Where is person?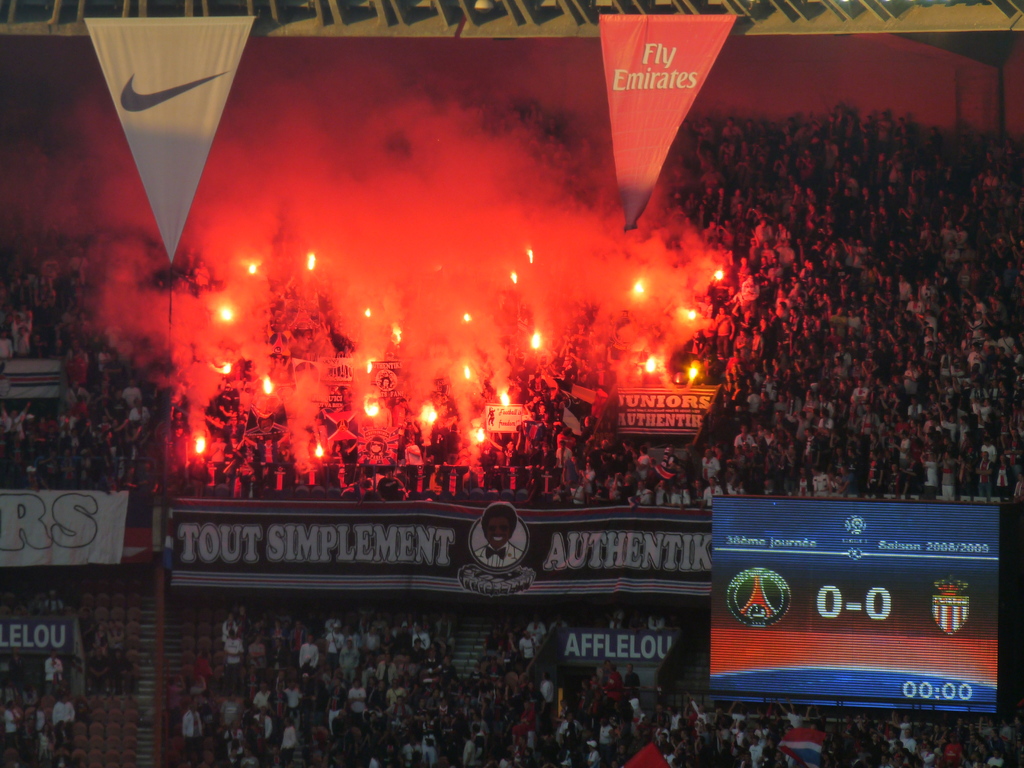
[3,695,22,749].
